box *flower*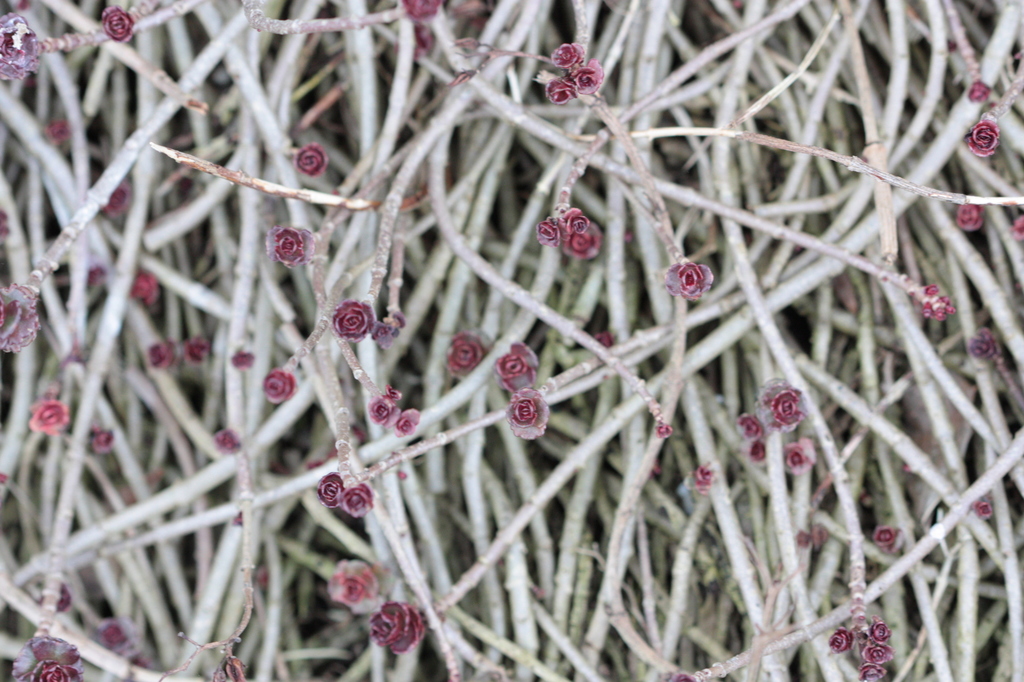
bbox(373, 597, 427, 653)
